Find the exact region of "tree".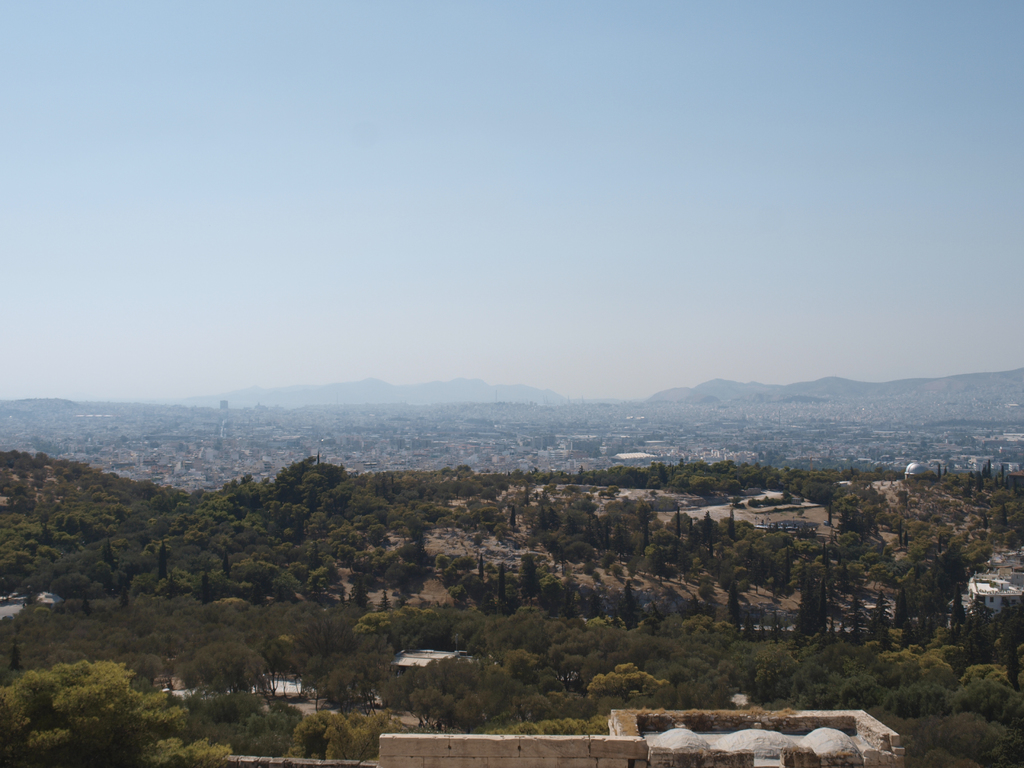
Exact region: bbox=[731, 586, 739, 632].
